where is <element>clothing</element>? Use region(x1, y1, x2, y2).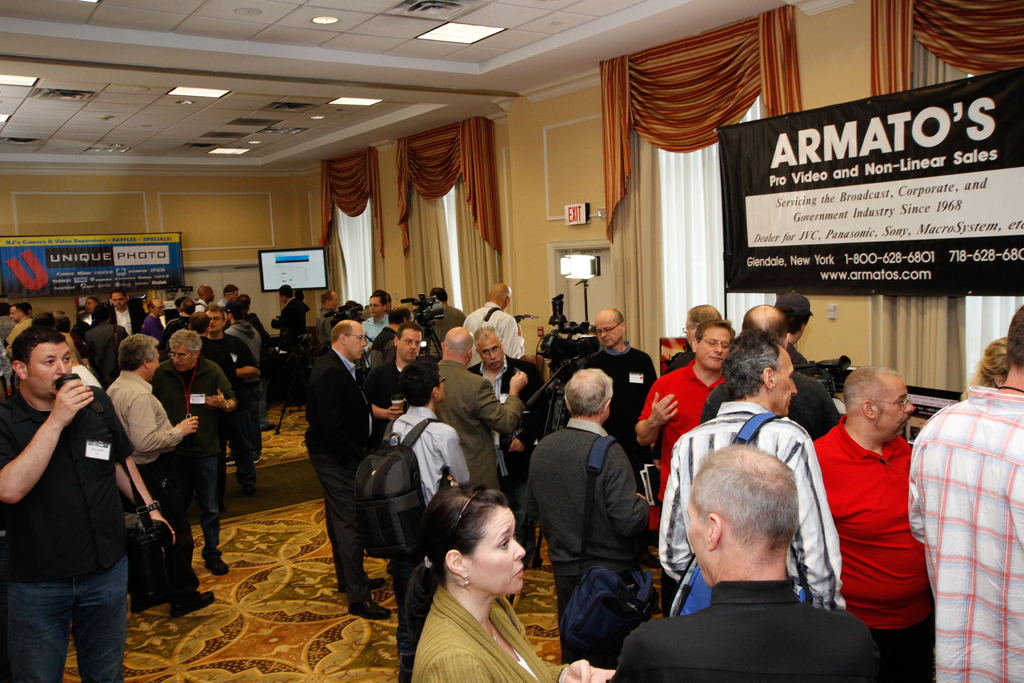
region(828, 406, 934, 640).
